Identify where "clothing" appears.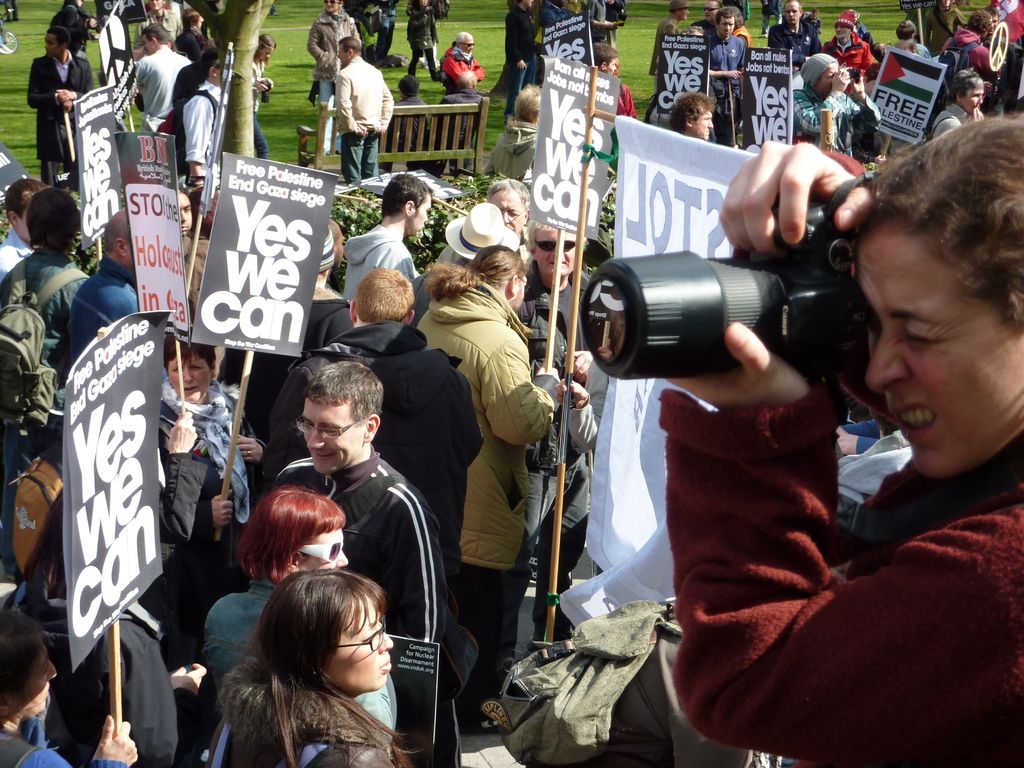
Appears at 271, 442, 465, 767.
